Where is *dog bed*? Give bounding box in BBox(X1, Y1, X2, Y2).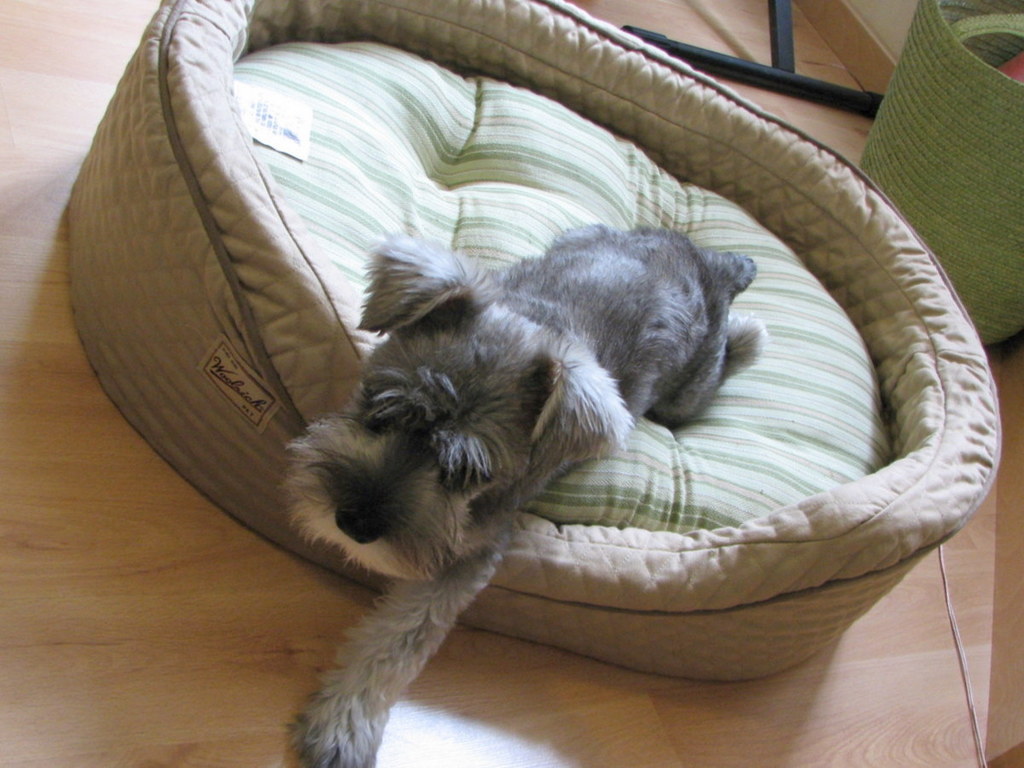
BBox(67, 0, 1001, 683).
